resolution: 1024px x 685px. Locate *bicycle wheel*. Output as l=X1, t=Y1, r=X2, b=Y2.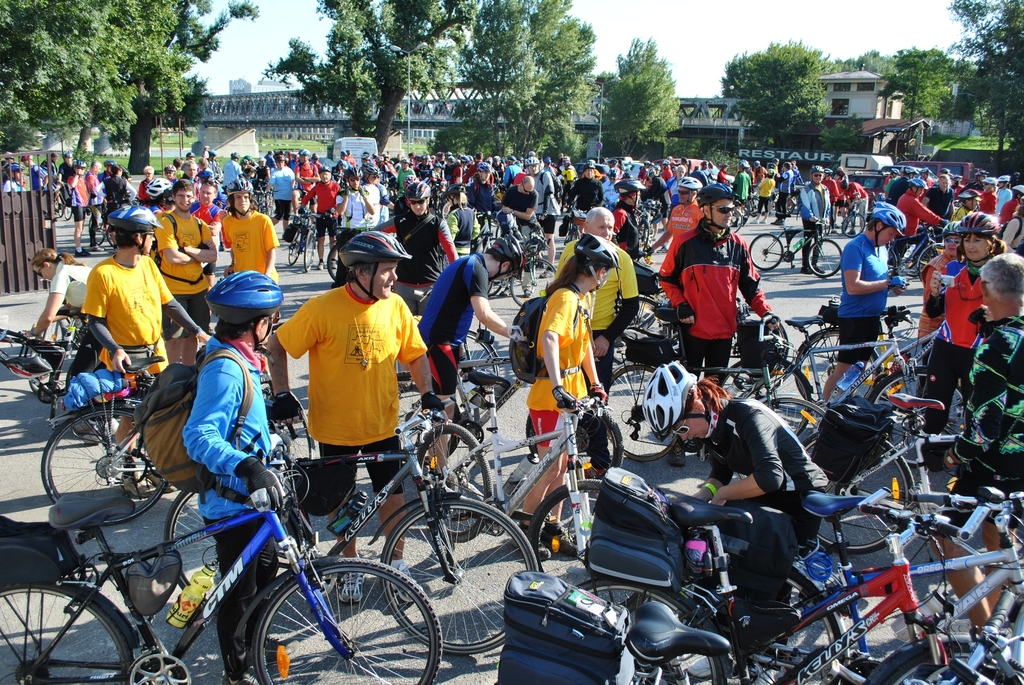
l=803, t=431, r=912, b=553.
